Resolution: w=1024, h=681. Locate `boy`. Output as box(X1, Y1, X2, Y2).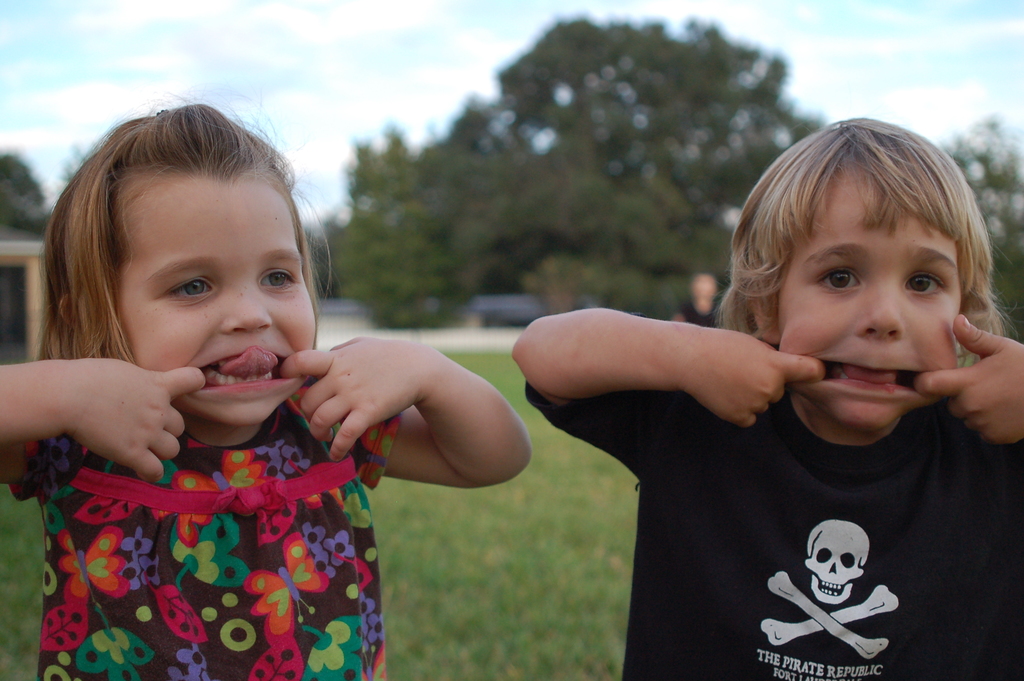
box(524, 94, 1008, 658).
